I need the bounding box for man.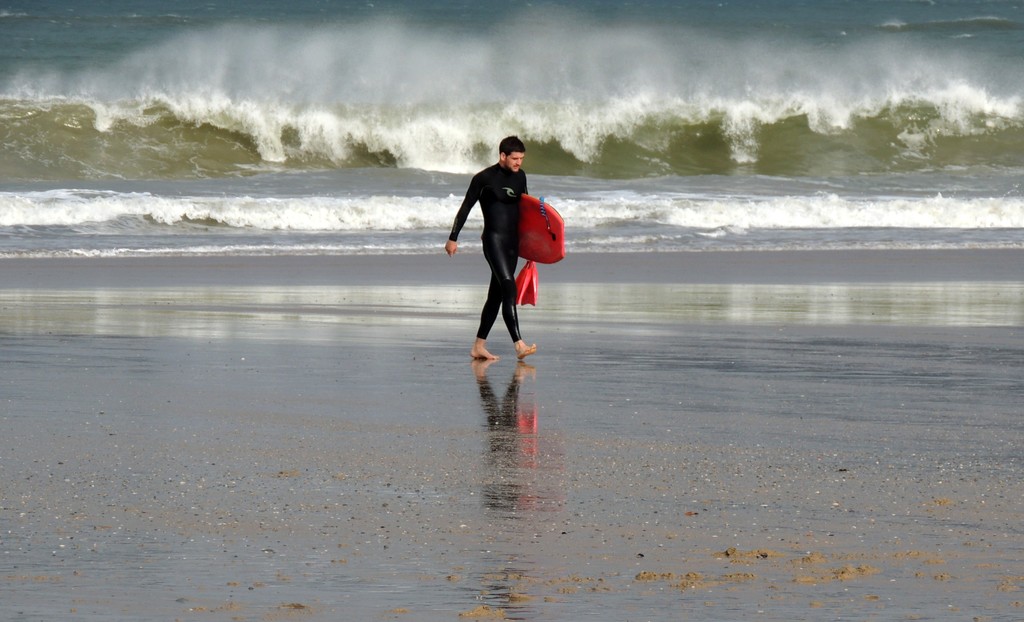
Here it is: box=[446, 140, 557, 373].
